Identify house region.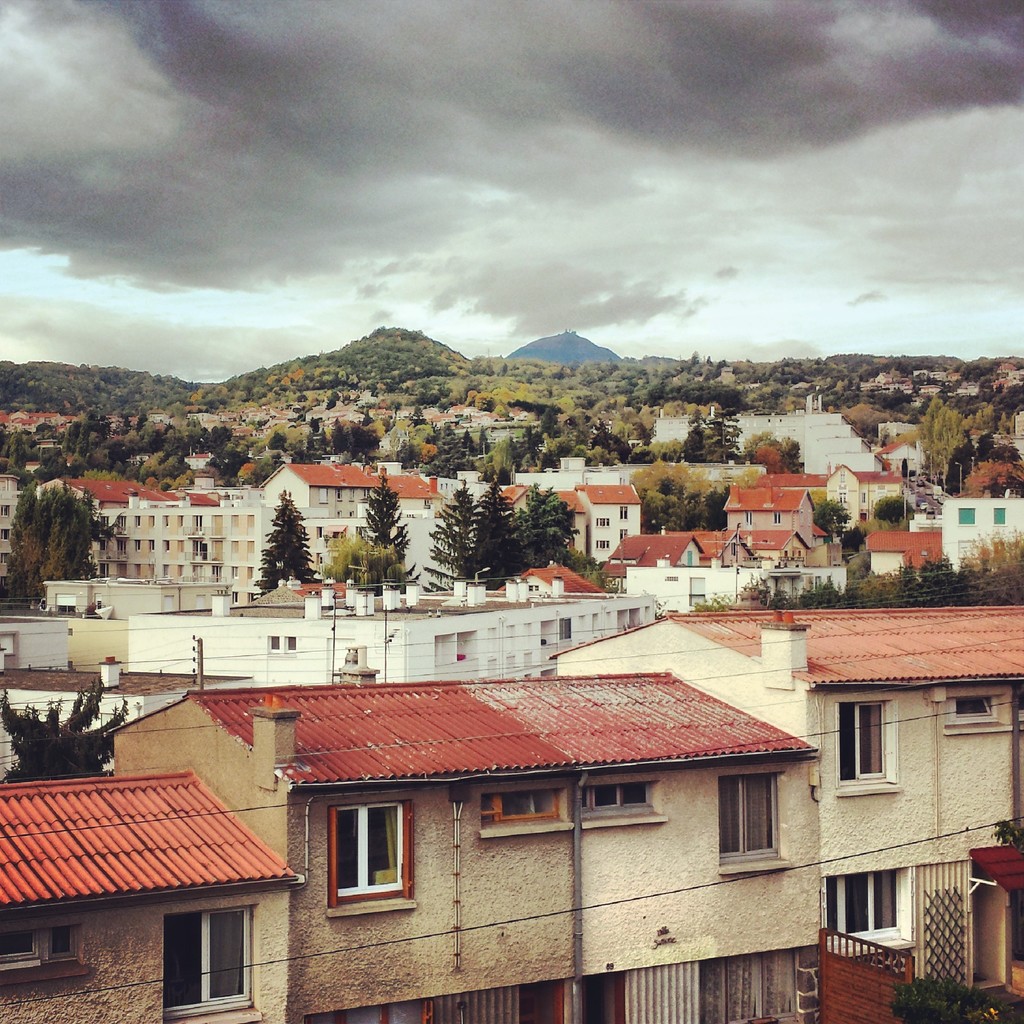
Region: (861,522,952,584).
